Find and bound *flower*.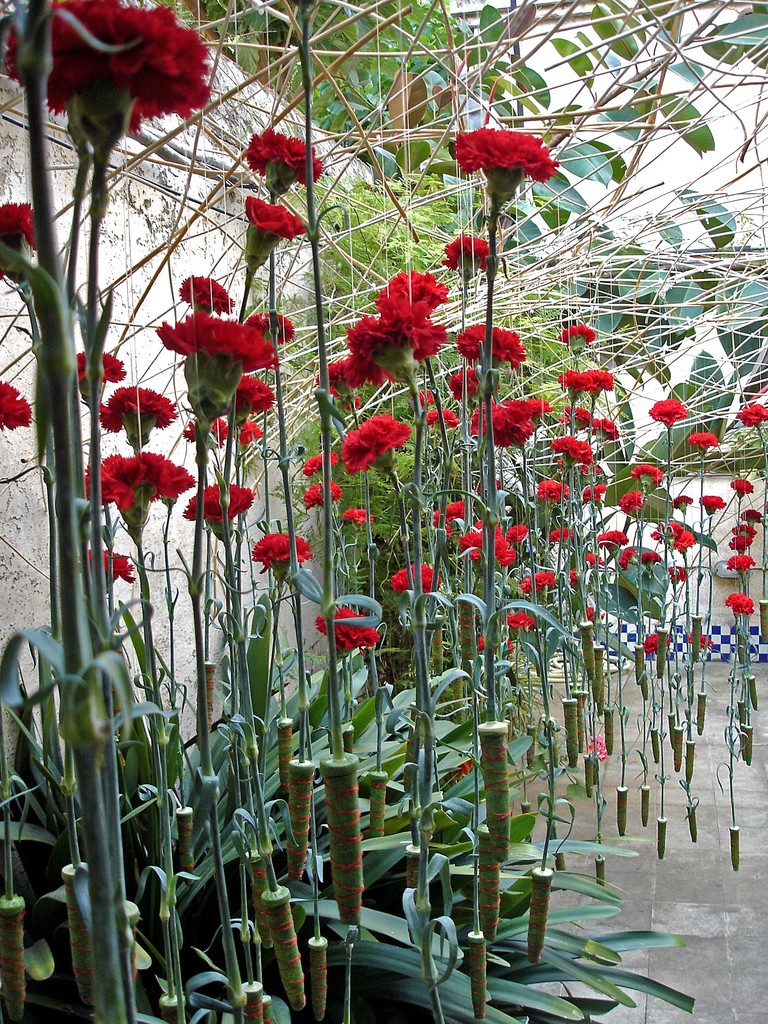
Bound: [239,305,295,349].
